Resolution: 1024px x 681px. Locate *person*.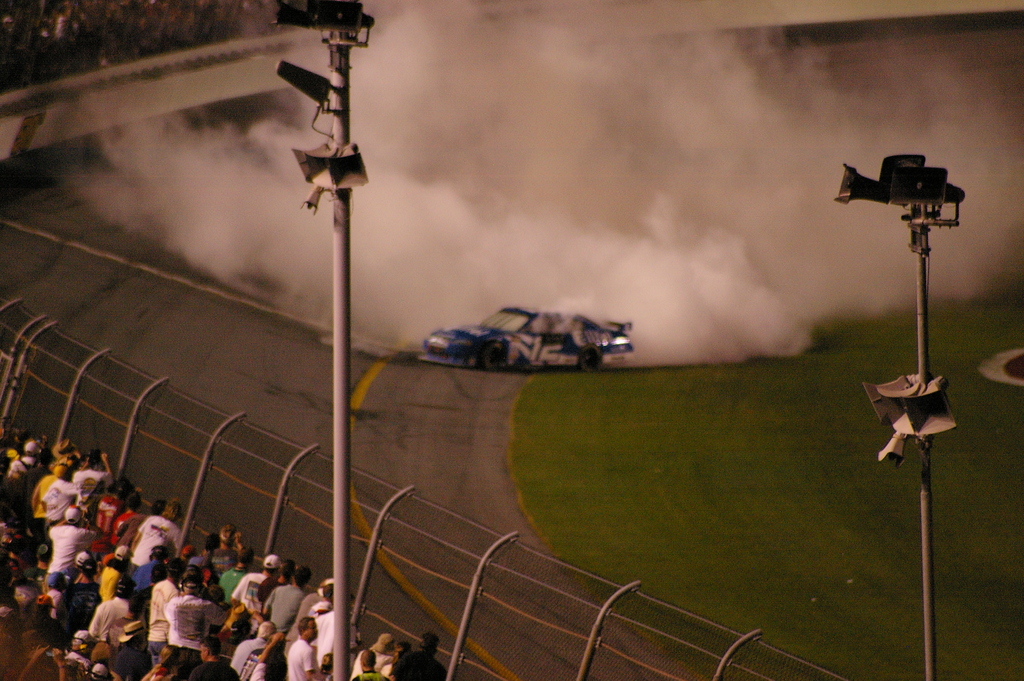
(left=230, top=559, right=280, bottom=607).
